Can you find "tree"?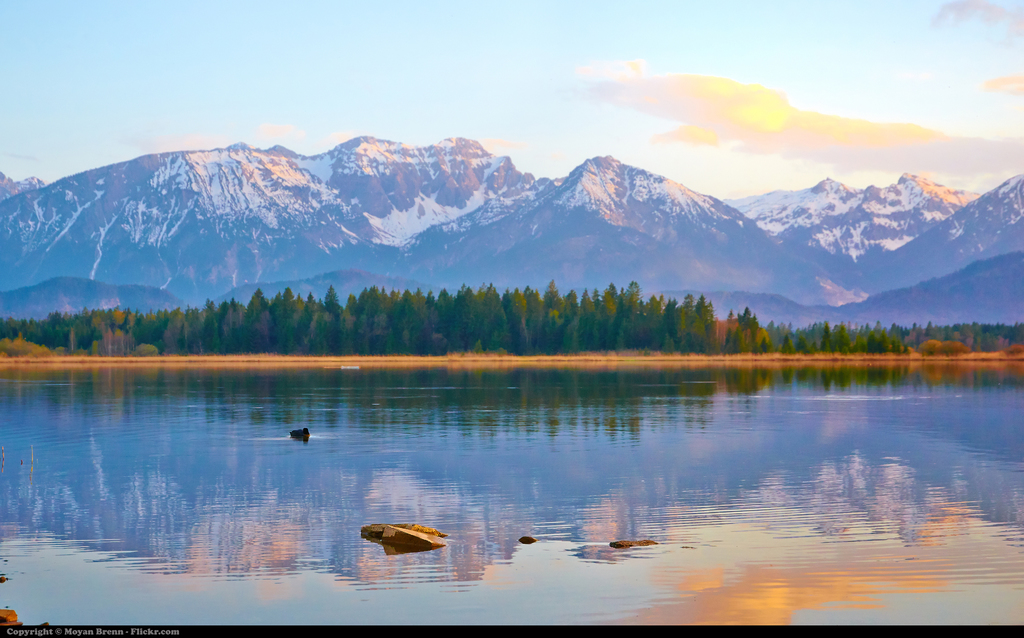
Yes, bounding box: 566 288 581 321.
